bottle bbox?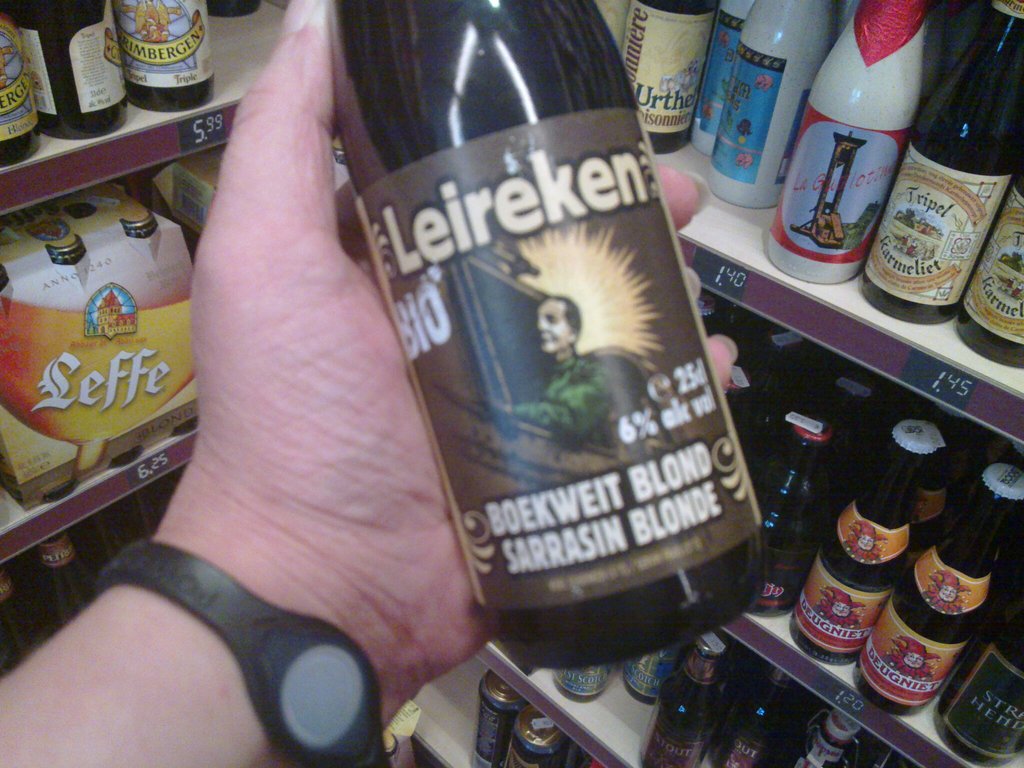
52 239 148 474
